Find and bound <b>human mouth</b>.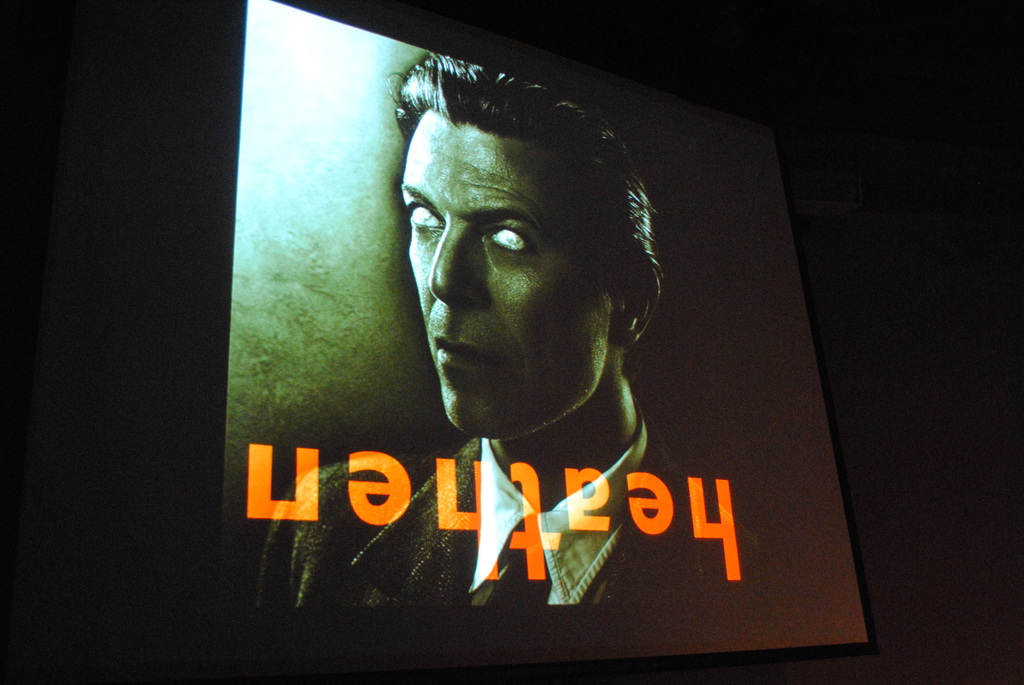
Bound: locate(436, 335, 502, 366).
